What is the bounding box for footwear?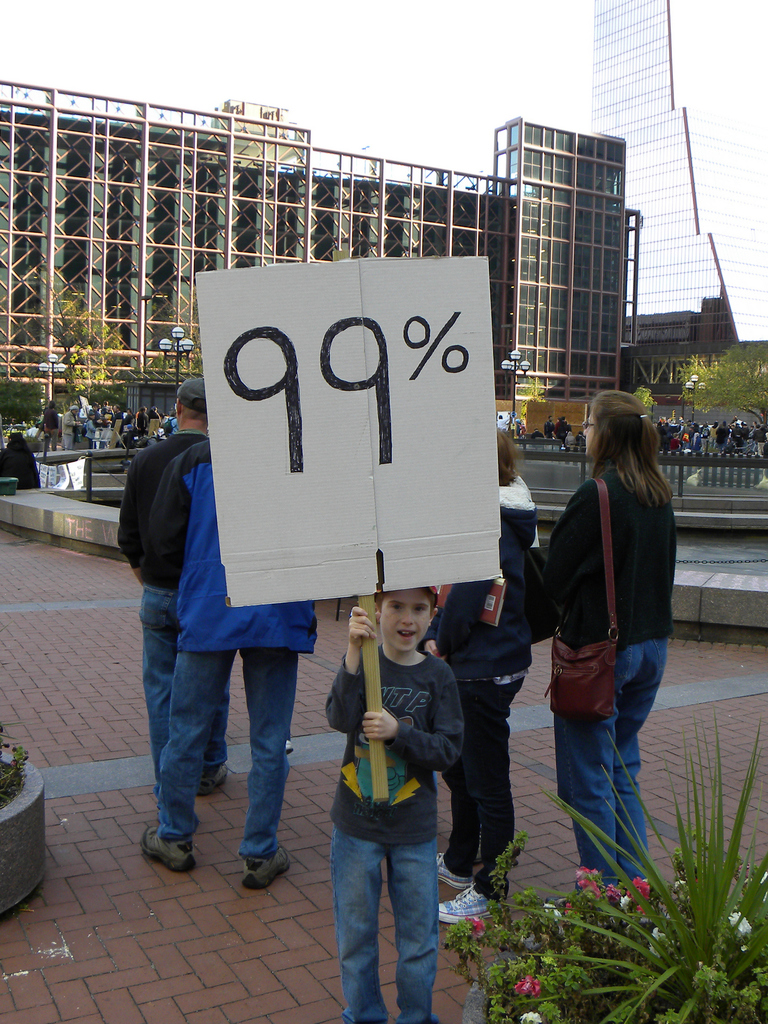
{"left": 132, "top": 822, "right": 197, "bottom": 874}.
